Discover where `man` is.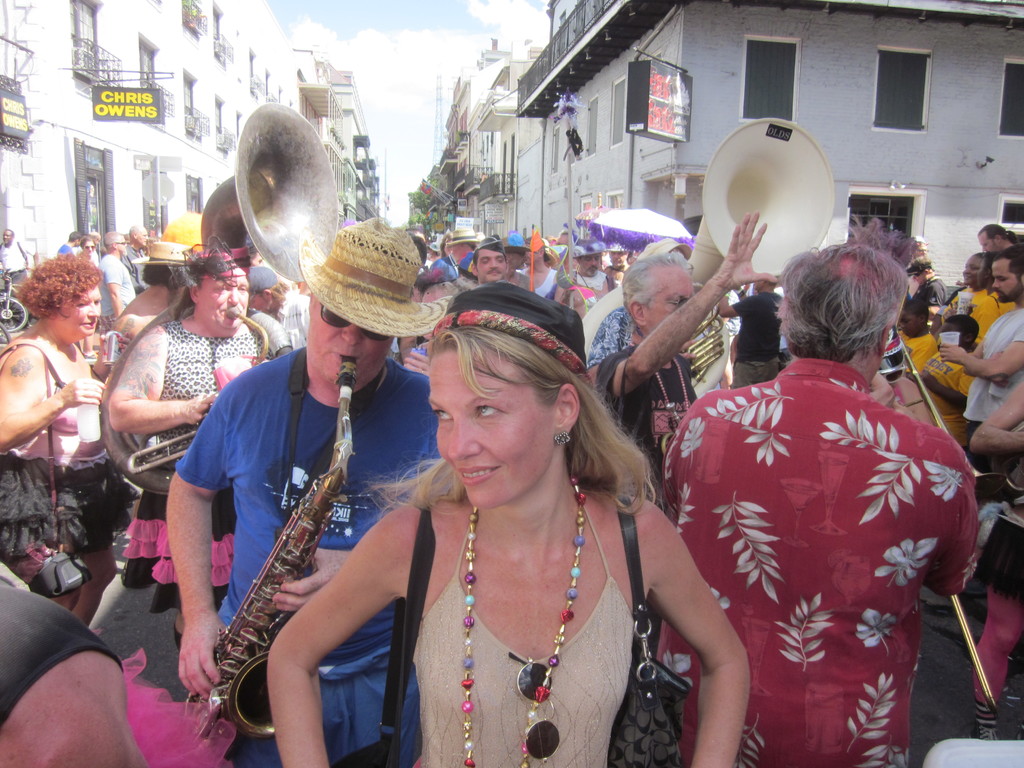
Discovered at <bbox>102, 248, 287, 659</bbox>.
